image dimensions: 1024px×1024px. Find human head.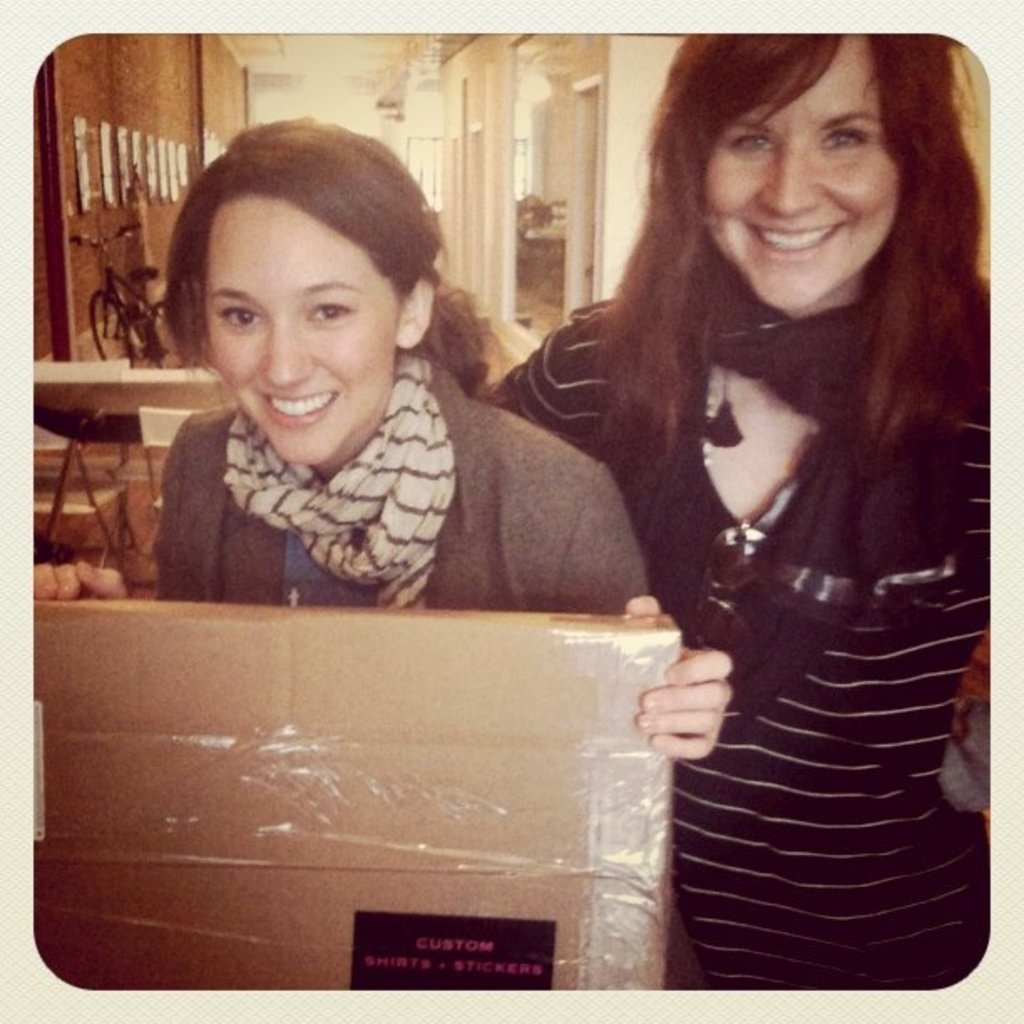
bbox=(164, 109, 428, 417).
